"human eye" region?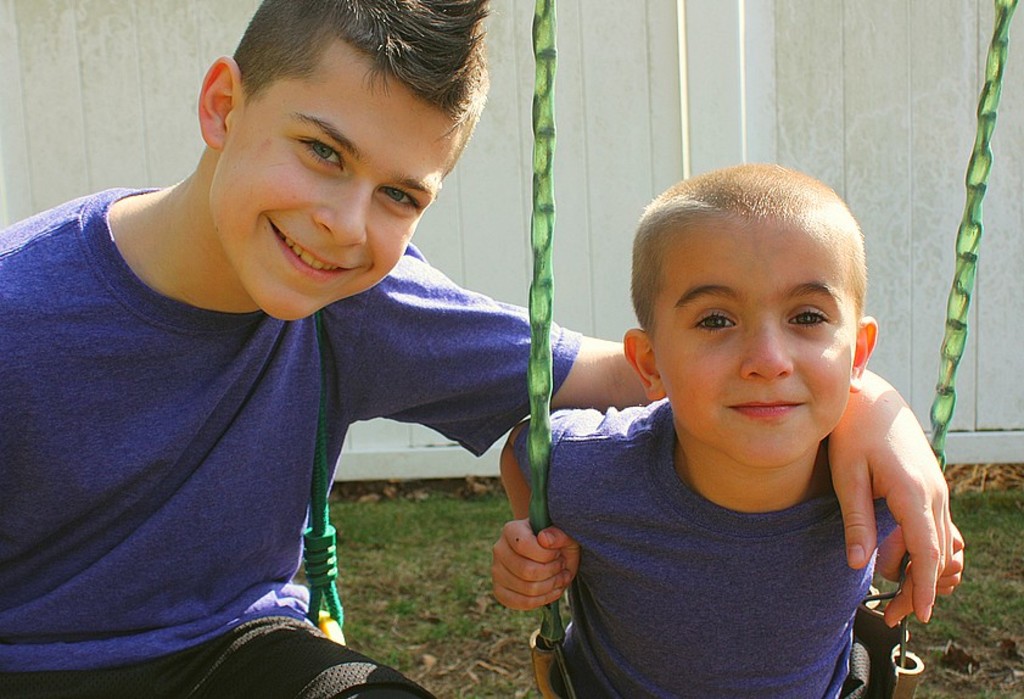
{"left": 297, "top": 134, "right": 342, "bottom": 167}
